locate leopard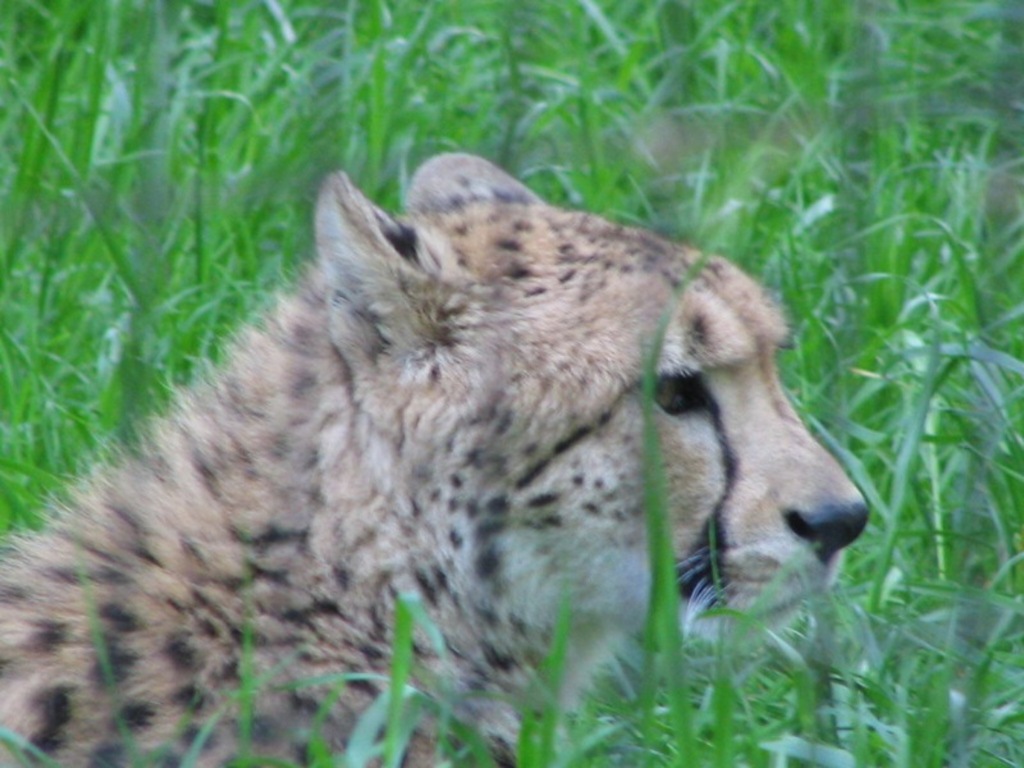
x1=0, y1=155, x2=865, y2=765
